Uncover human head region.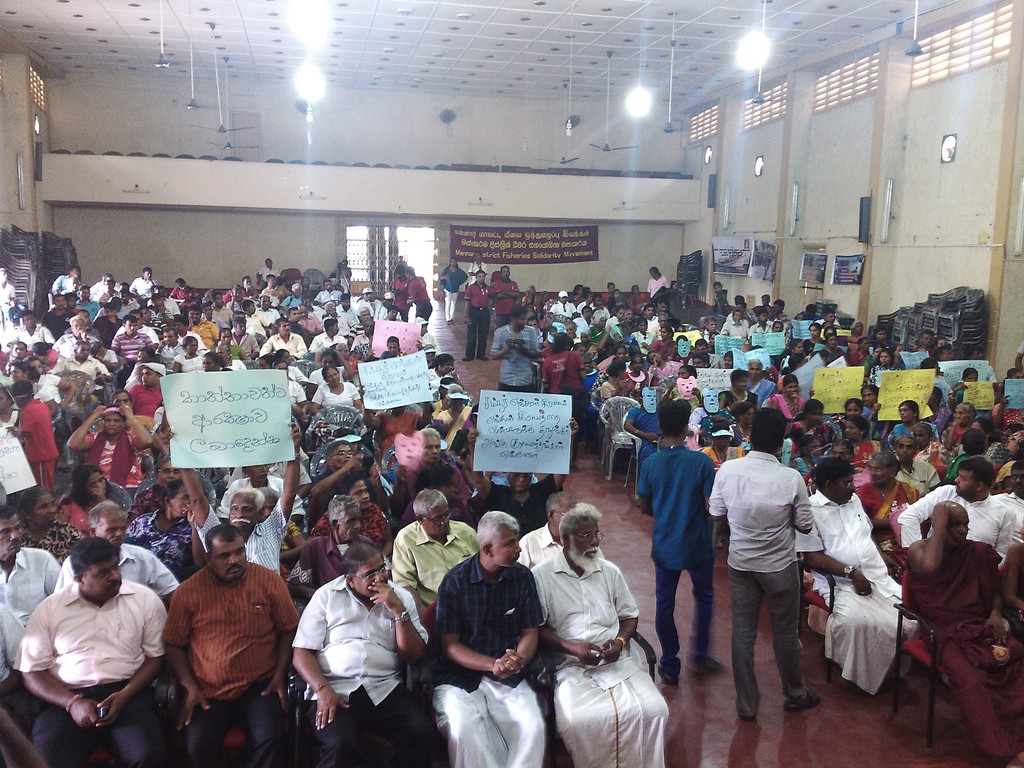
Uncovered: 931,502,972,545.
